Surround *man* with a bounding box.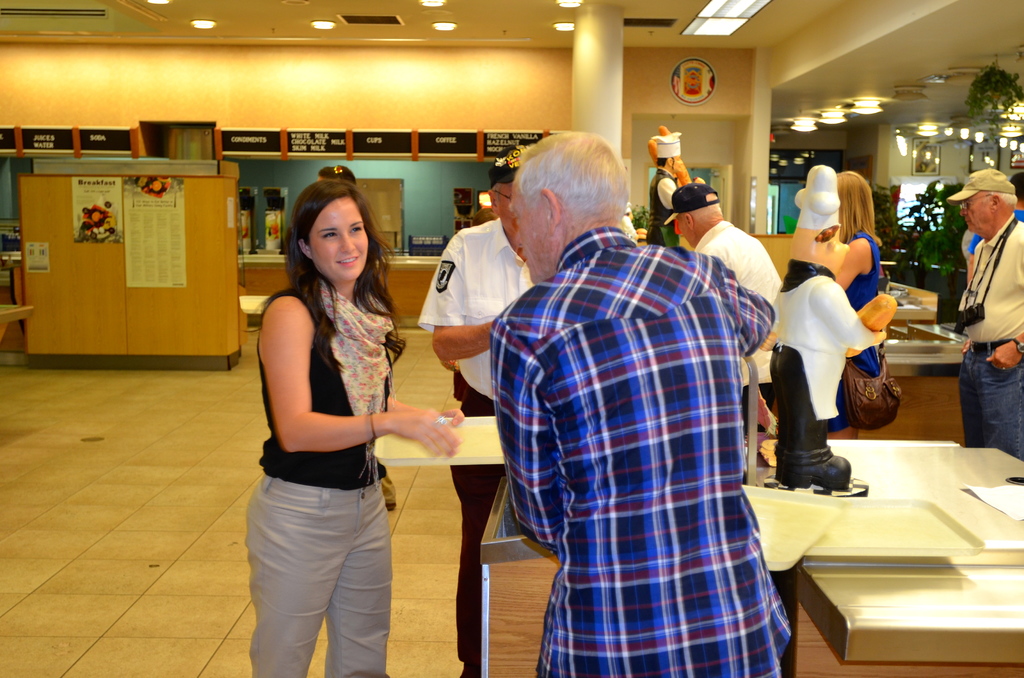
pyautogui.locateOnScreen(649, 130, 694, 250).
